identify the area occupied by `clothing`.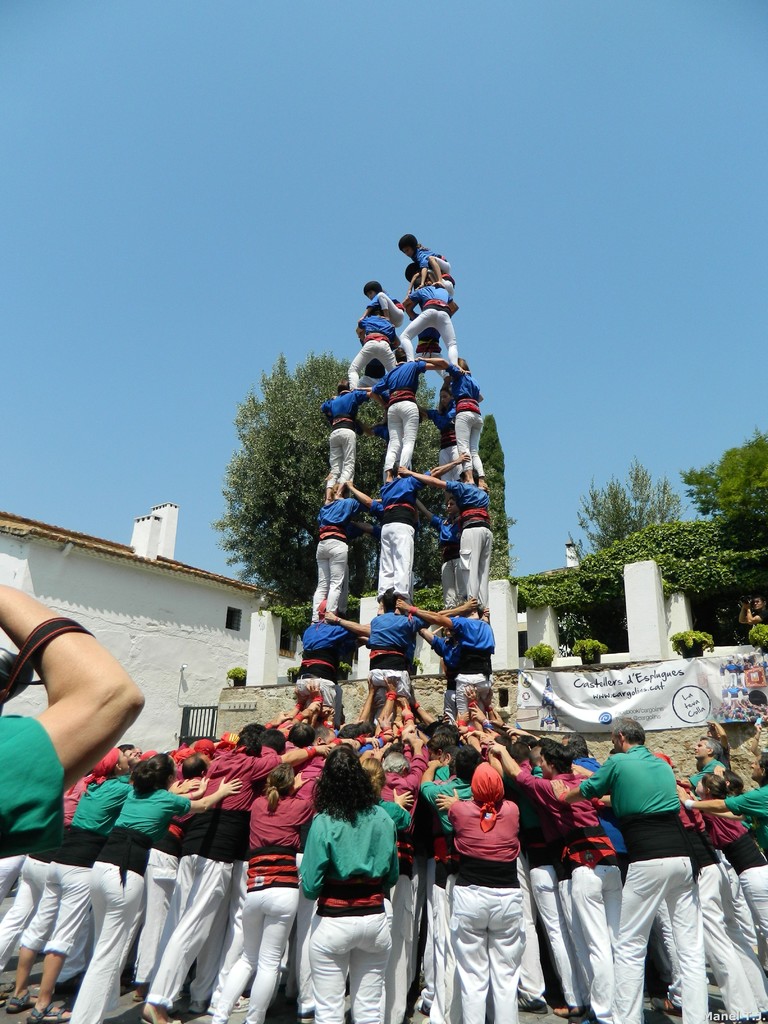
Area: box=[66, 789, 193, 1023].
